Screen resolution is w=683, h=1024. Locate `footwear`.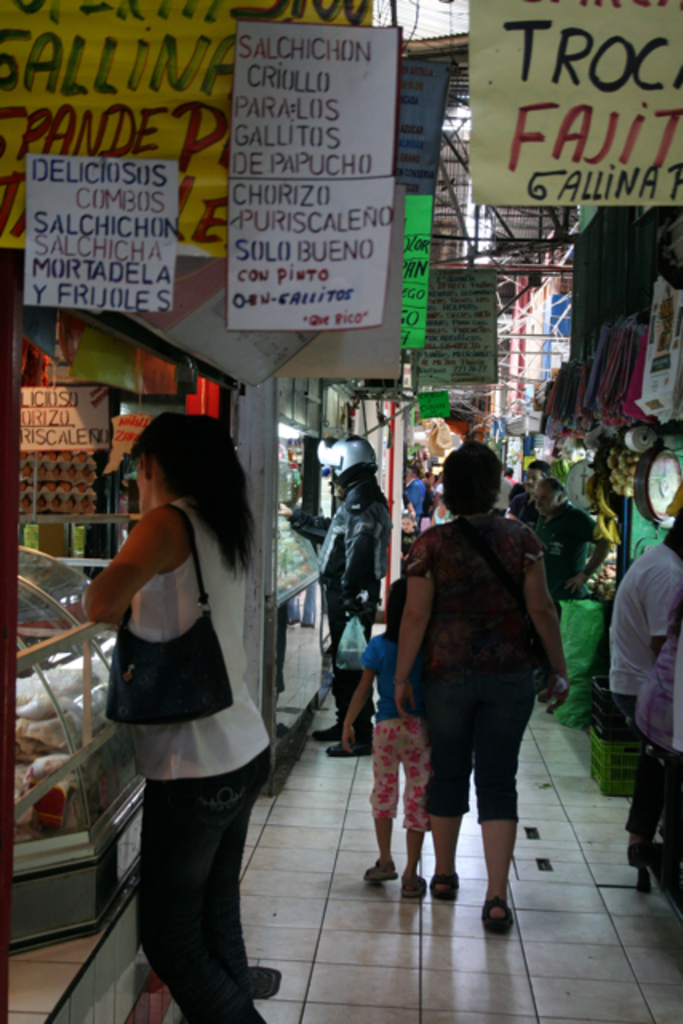
[314,715,358,739].
